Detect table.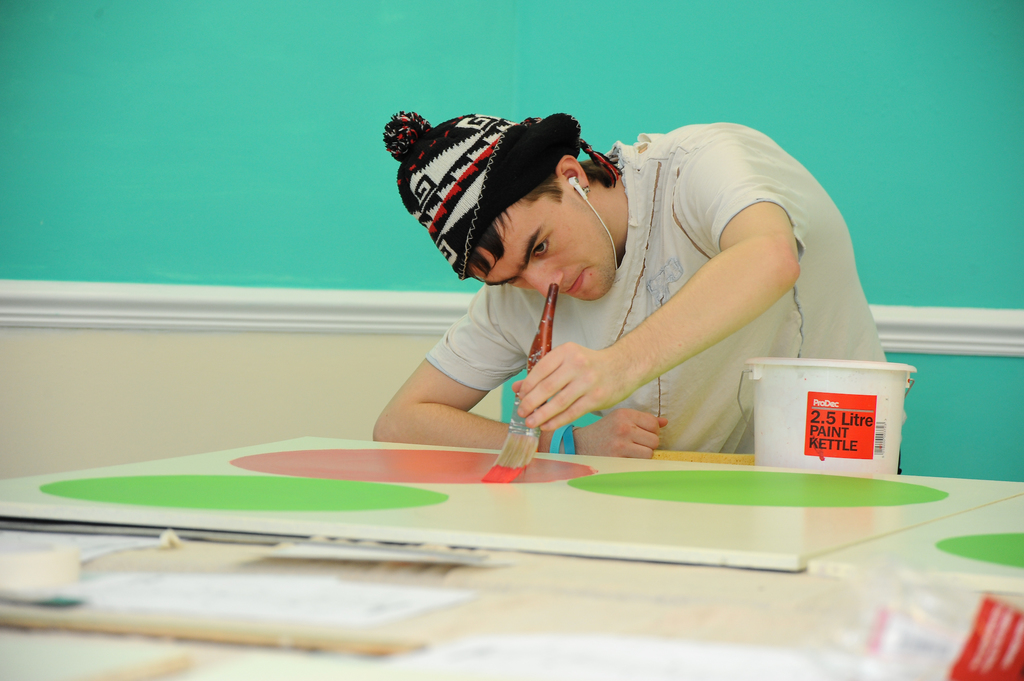
Detected at pyautogui.locateOnScreen(22, 346, 982, 669).
